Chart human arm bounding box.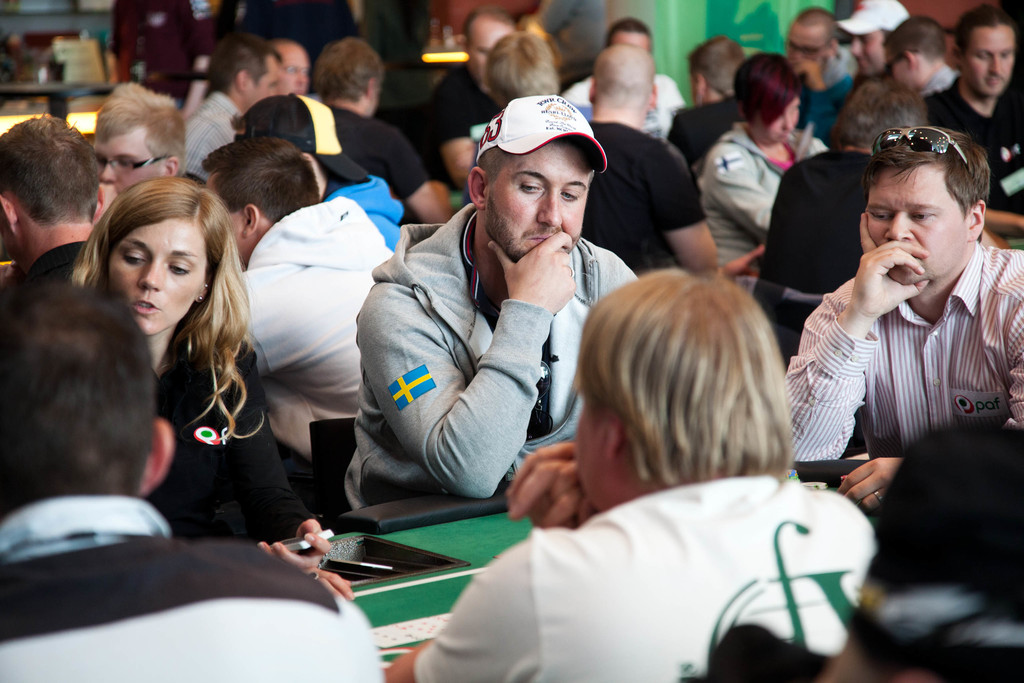
Charted: {"x1": 497, "y1": 438, "x2": 600, "y2": 527}.
